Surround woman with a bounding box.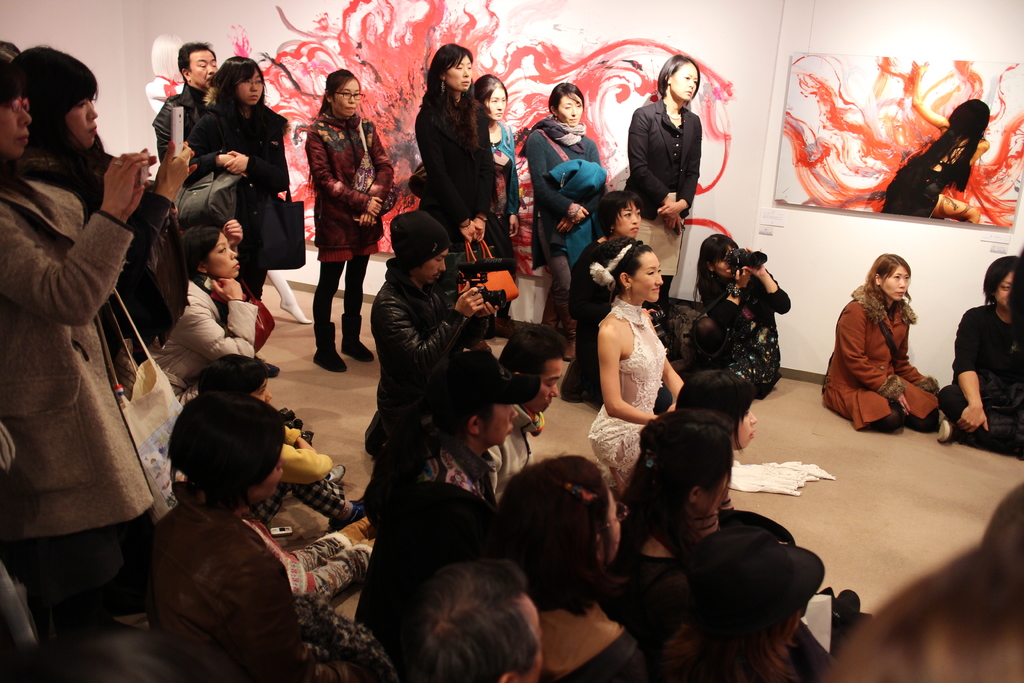
l=412, t=37, r=495, b=278.
